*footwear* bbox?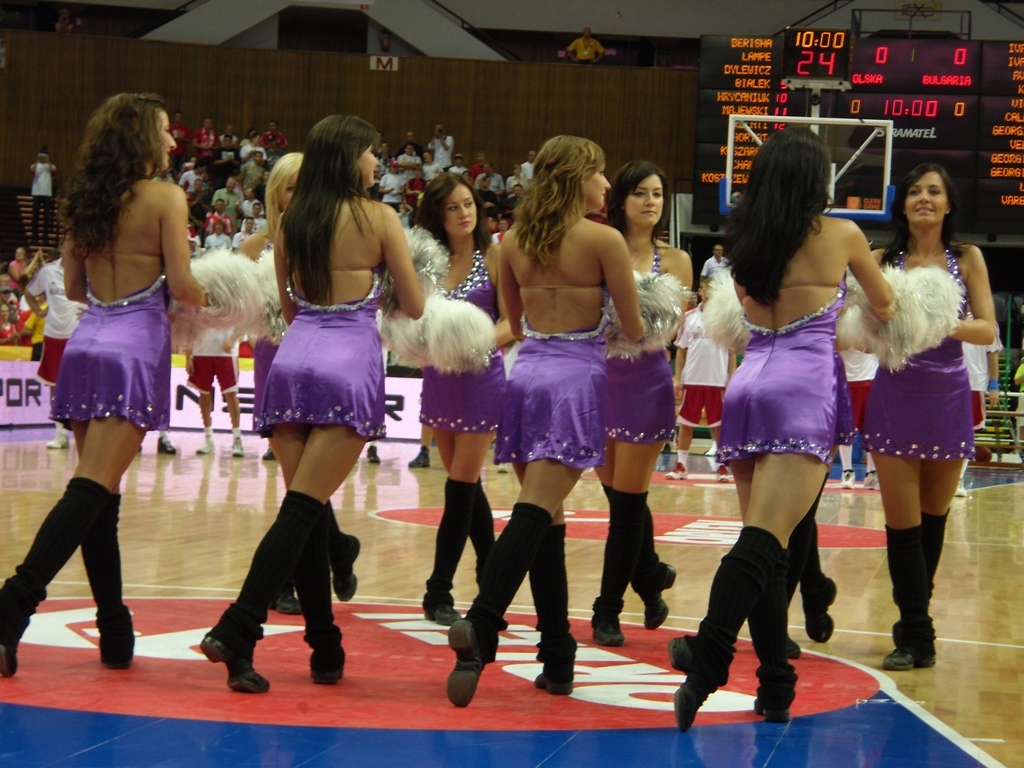
{"x1": 803, "y1": 575, "x2": 839, "y2": 649}
